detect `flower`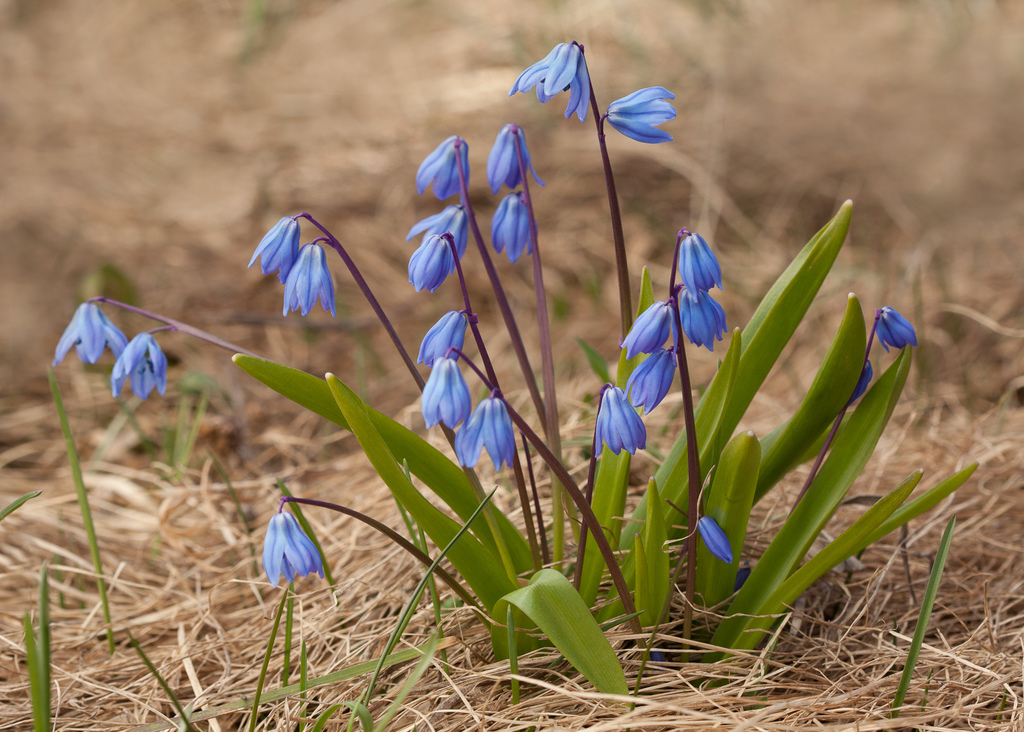
{"x1": 626, "y1": 298, "x2": 669, "y2": 360}
